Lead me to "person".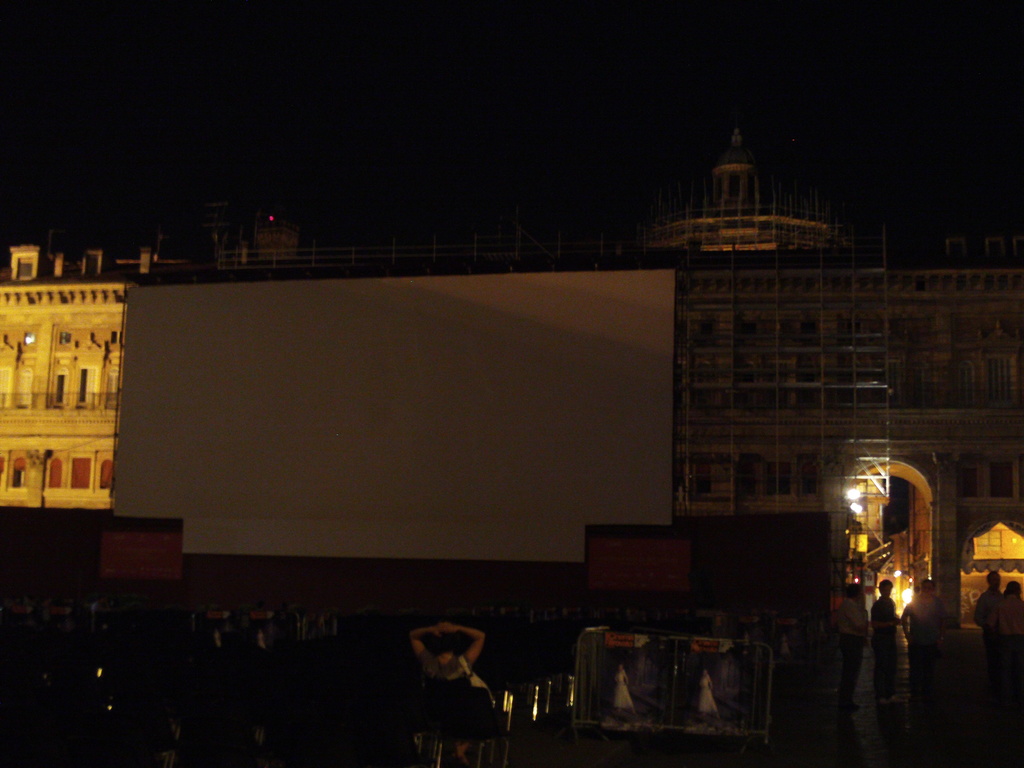
Lead to (1002, 582, 1023, 600).
